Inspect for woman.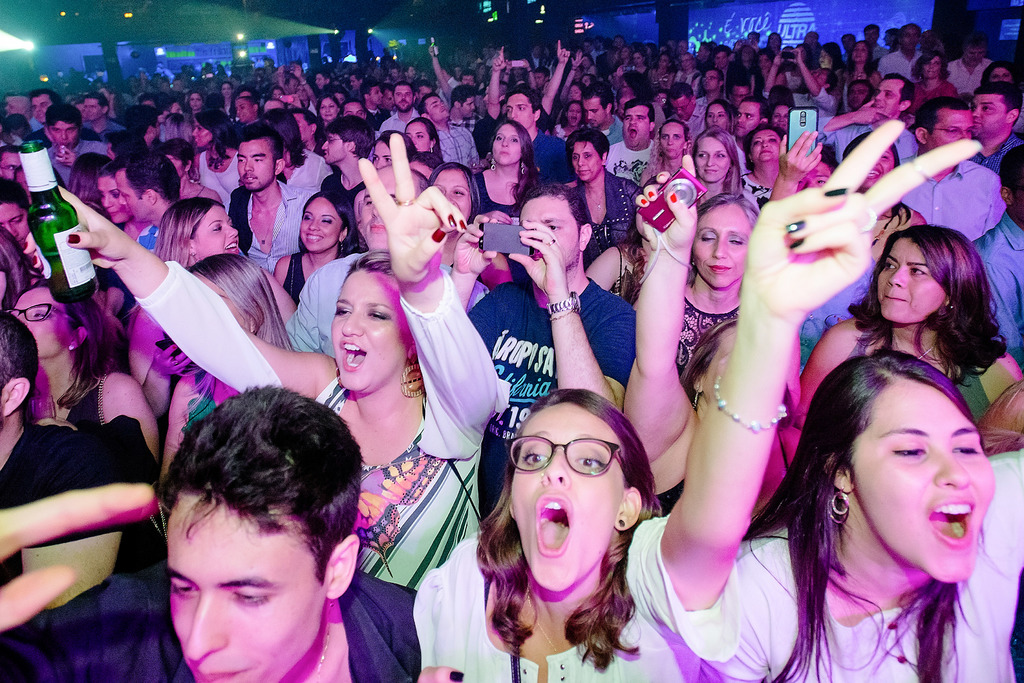
Inspection: [x1=475, y1=124, x2=546, y2=218].
